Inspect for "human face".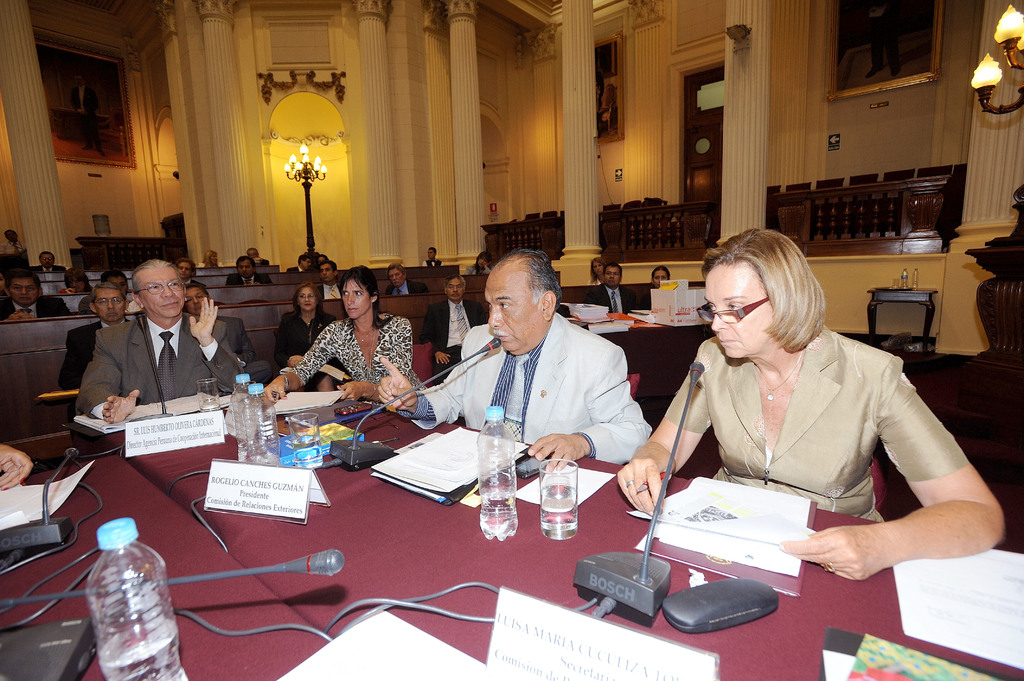
Inspection: {"left": 320, "top": 264, "right": 333, "bottom": 282}.
